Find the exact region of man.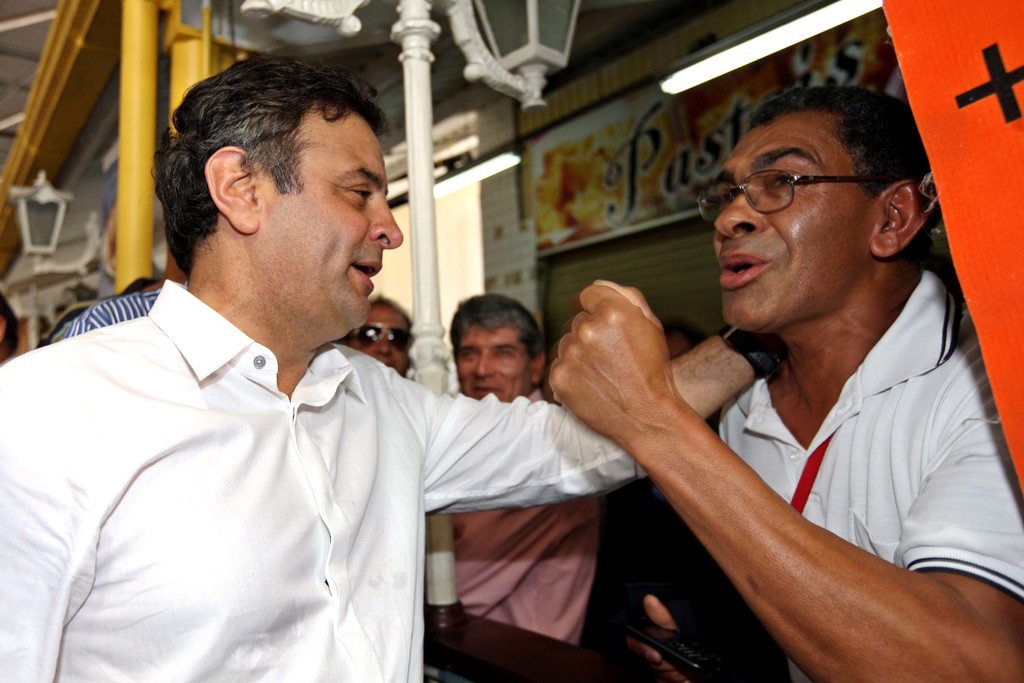
Exact region: box=[447, 295, 604, 654].
